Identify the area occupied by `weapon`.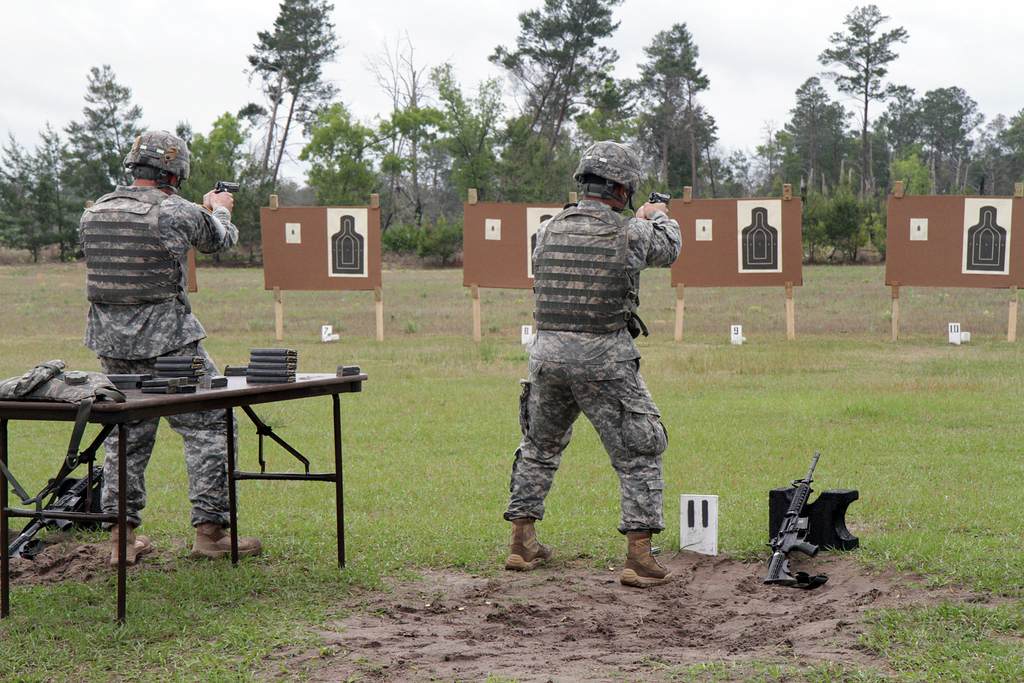
Area: <bbox>648, 190, 669, 203</bbox>.
